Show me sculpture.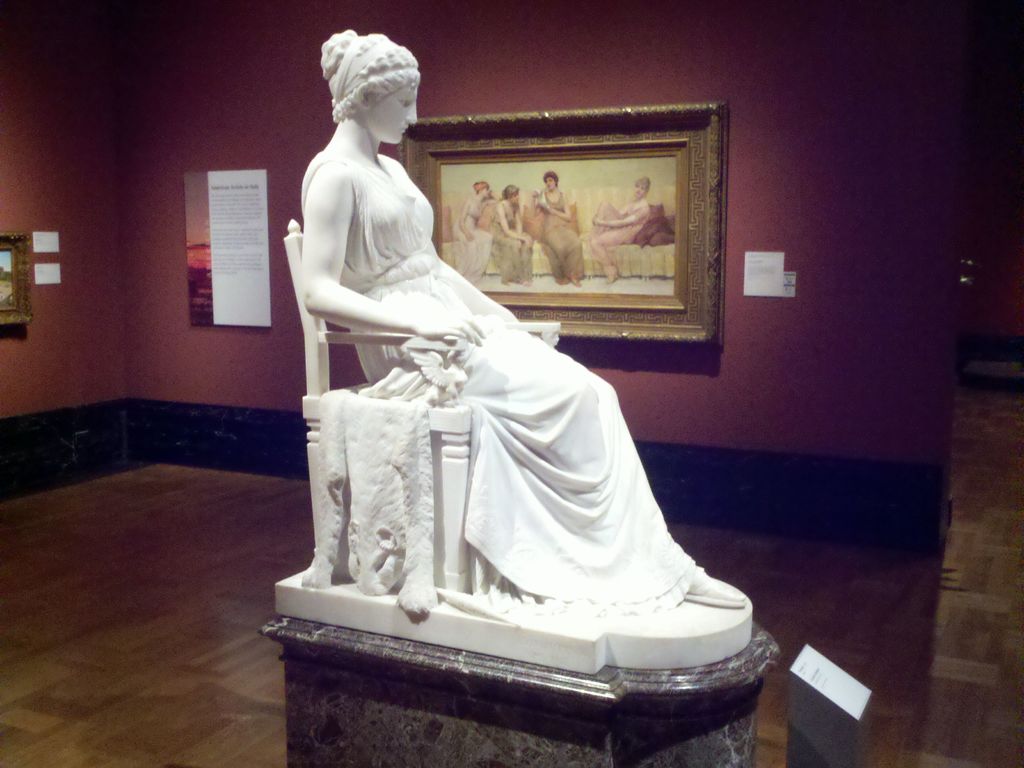
sculpture is here: 278/25/657/762.
